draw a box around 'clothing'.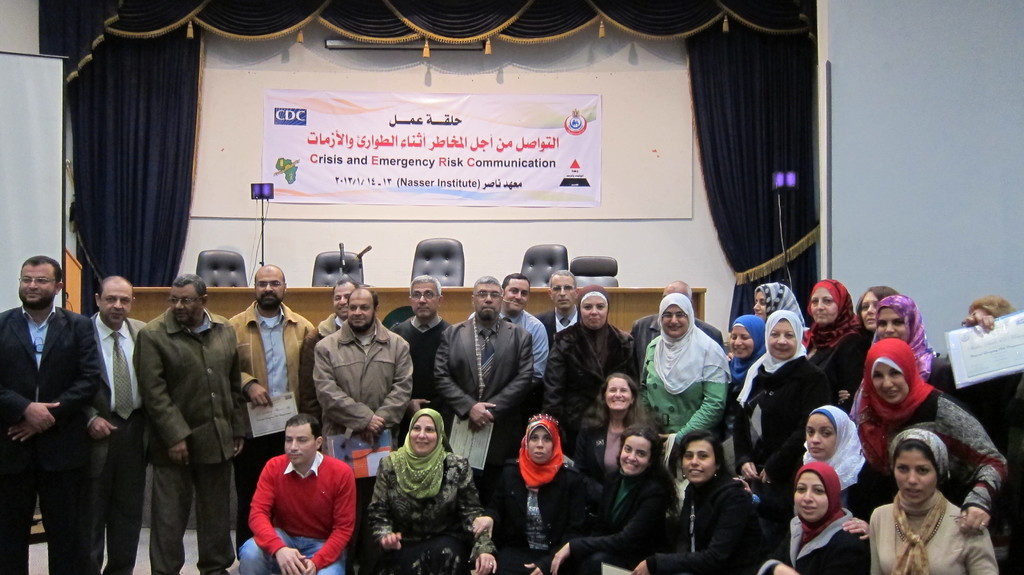
[384,318,459,454].
